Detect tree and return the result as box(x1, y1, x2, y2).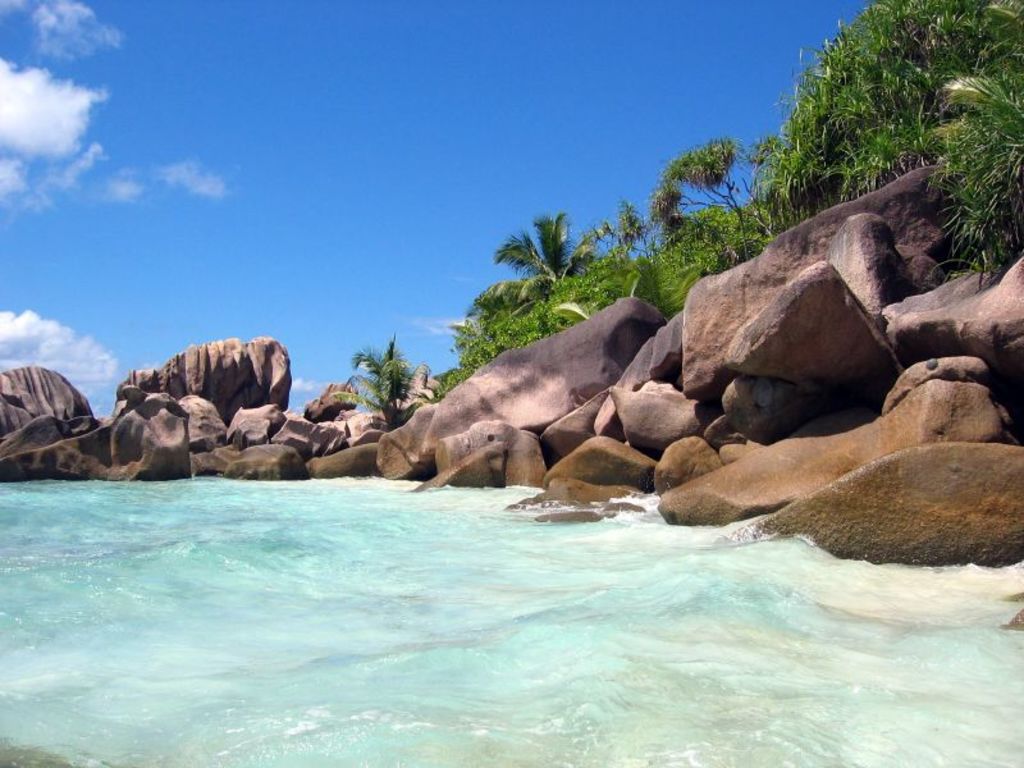
box(480, 206, 593, 312).
